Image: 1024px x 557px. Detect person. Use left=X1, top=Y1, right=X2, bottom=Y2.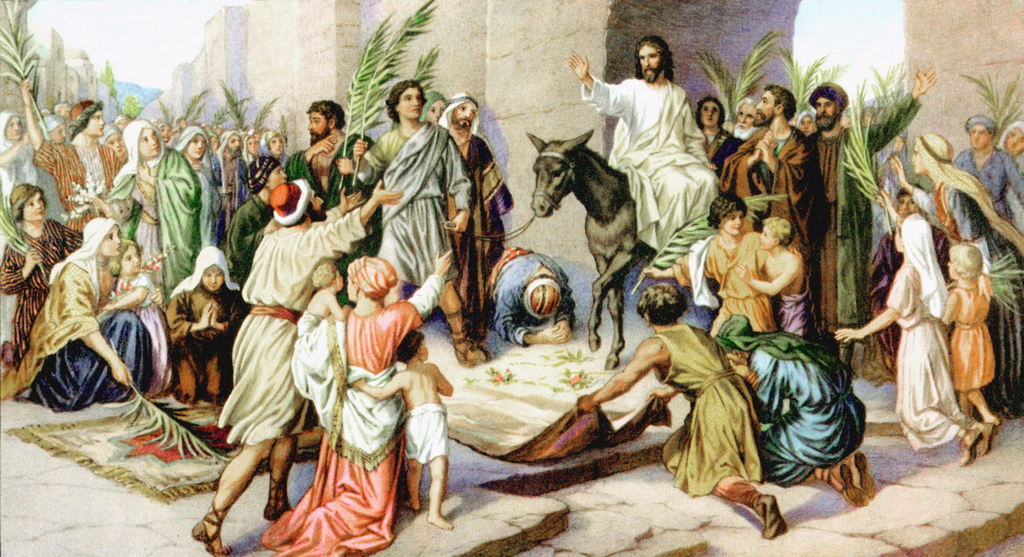
left=811, top=70, right=935, bottom=355.
